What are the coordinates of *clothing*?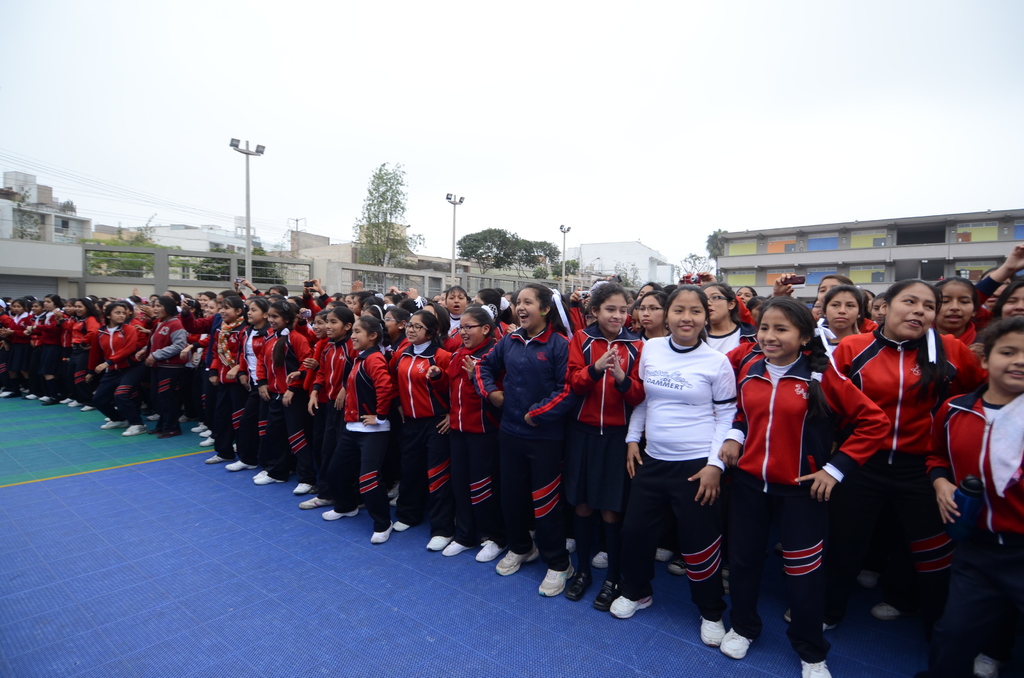
box=[0, 270, 1023, 677].
